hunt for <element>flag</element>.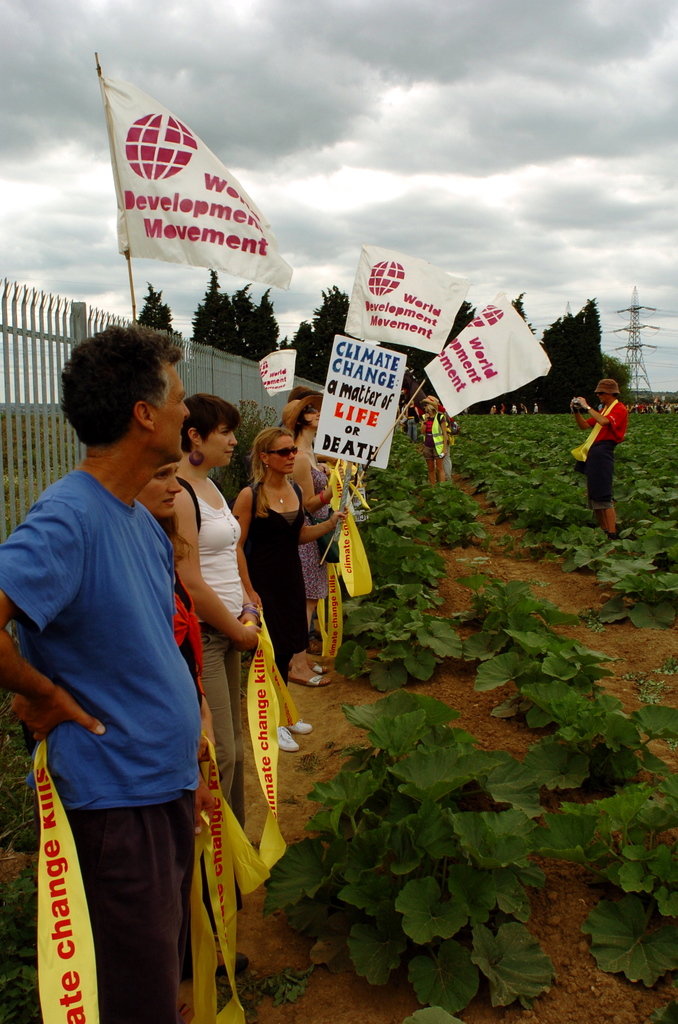
Hunted down at BBox(105, 68, 280, 282).
